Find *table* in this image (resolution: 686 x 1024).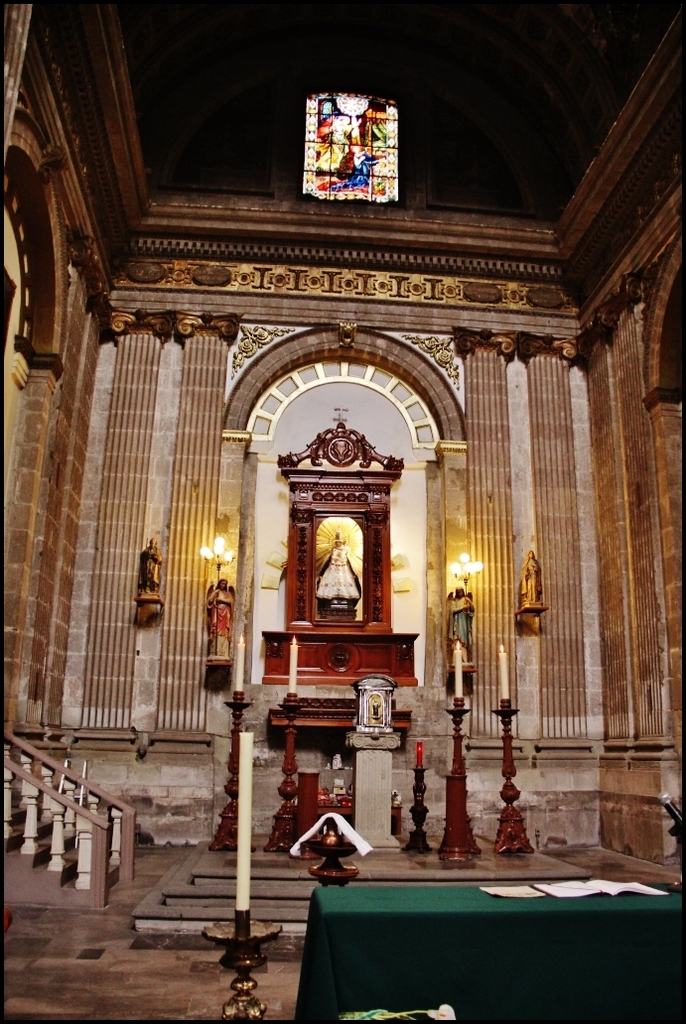
(289,889,685,1023).
